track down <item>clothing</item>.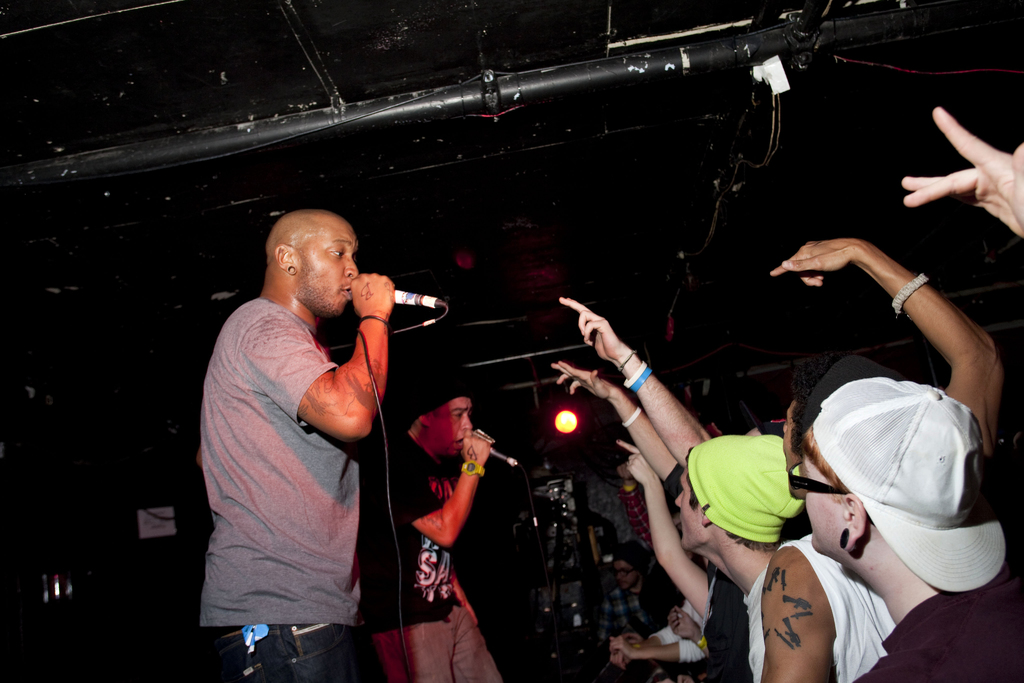
Tracked to 342,443,492,678.
